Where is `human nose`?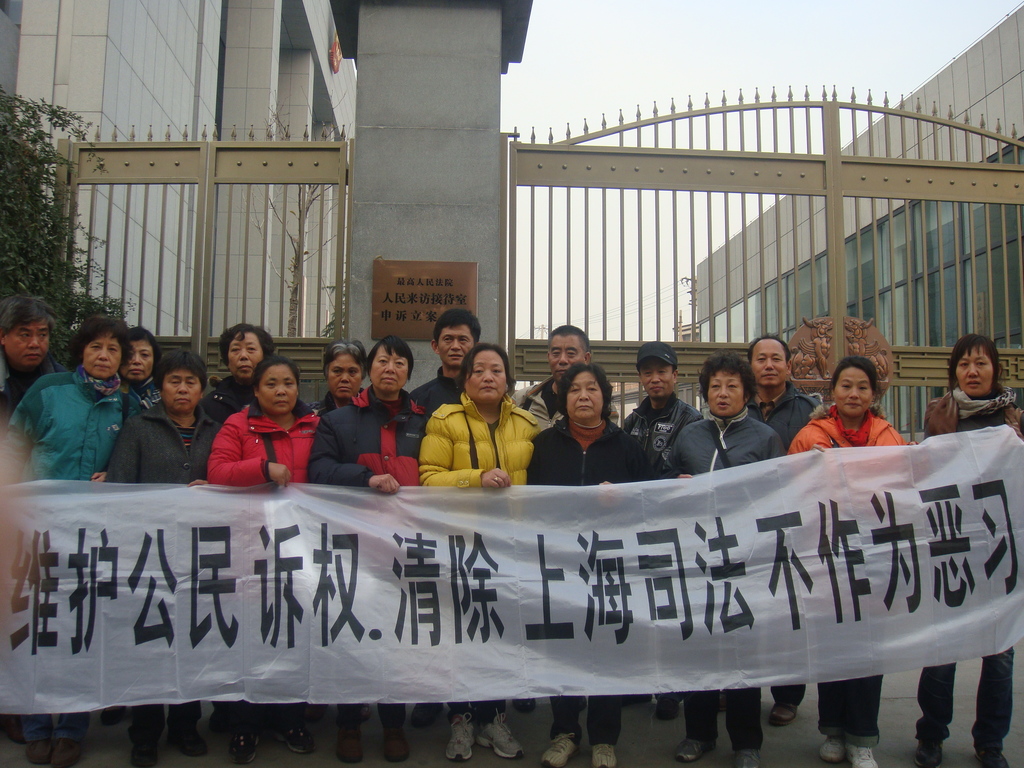
bbox(580, 387, 591, 401).
